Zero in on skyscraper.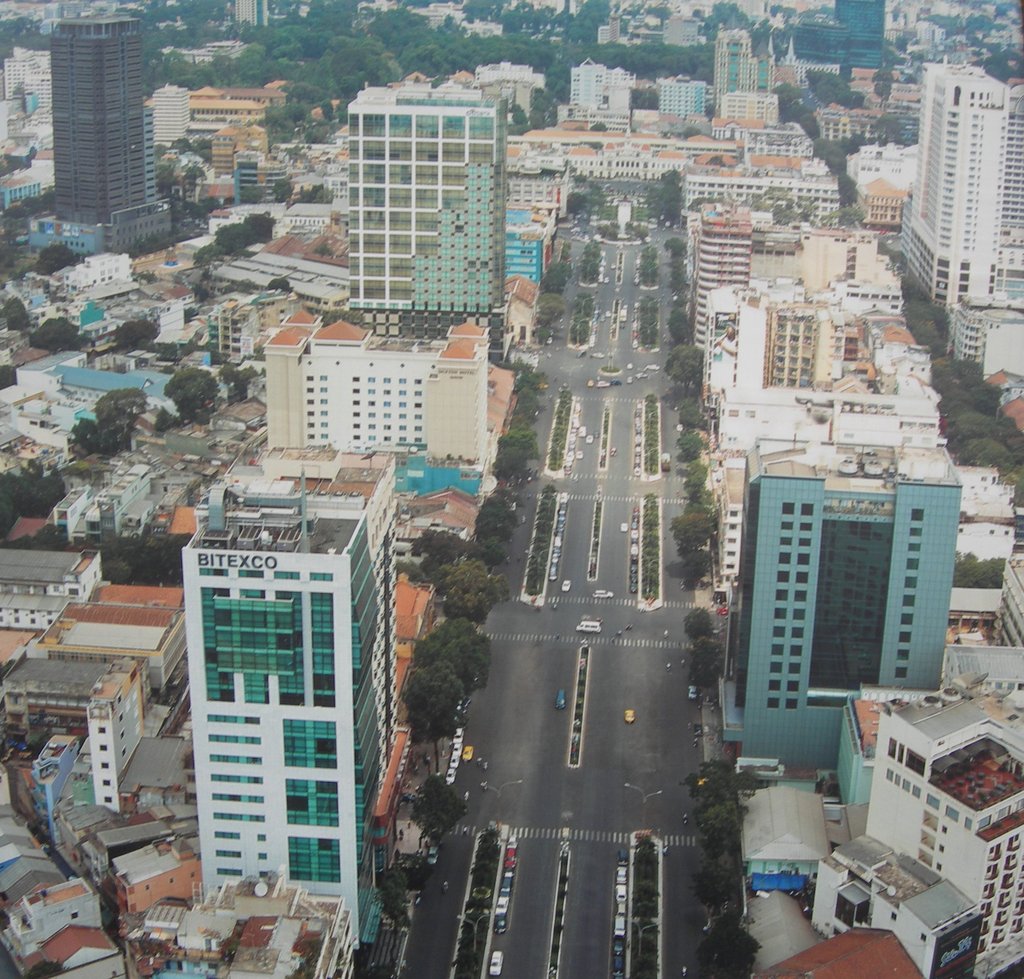
Zeroed in: bbox(47, 8, 177, 244).
